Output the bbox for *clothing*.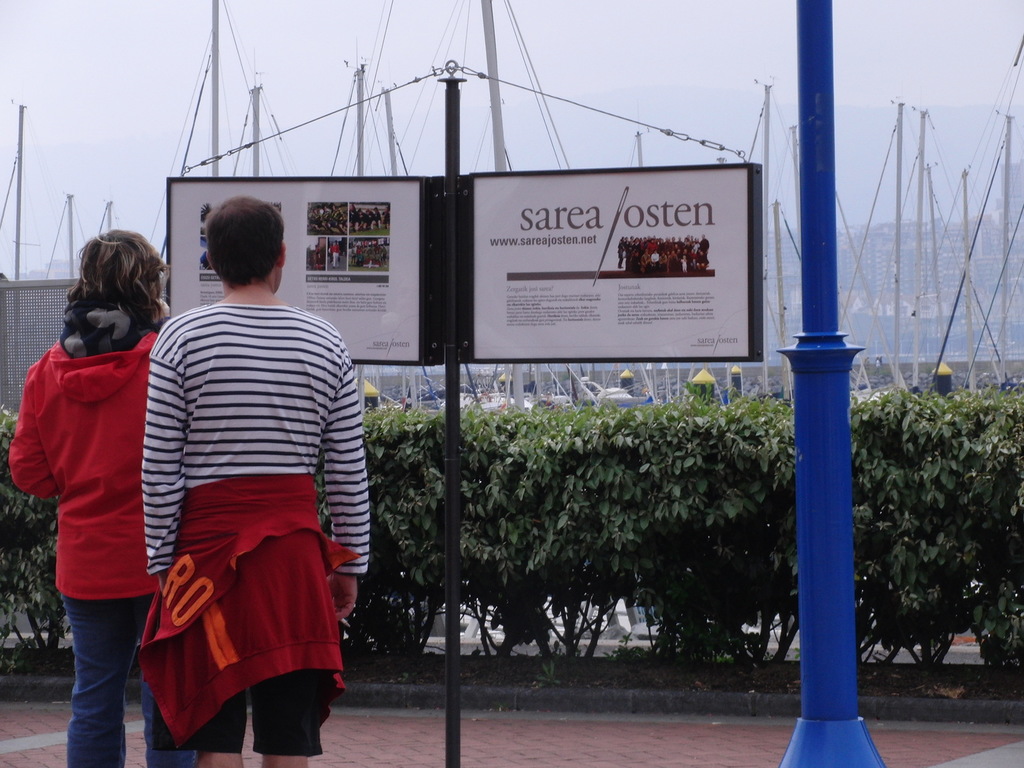
rect(374, 211, 381, 227).
